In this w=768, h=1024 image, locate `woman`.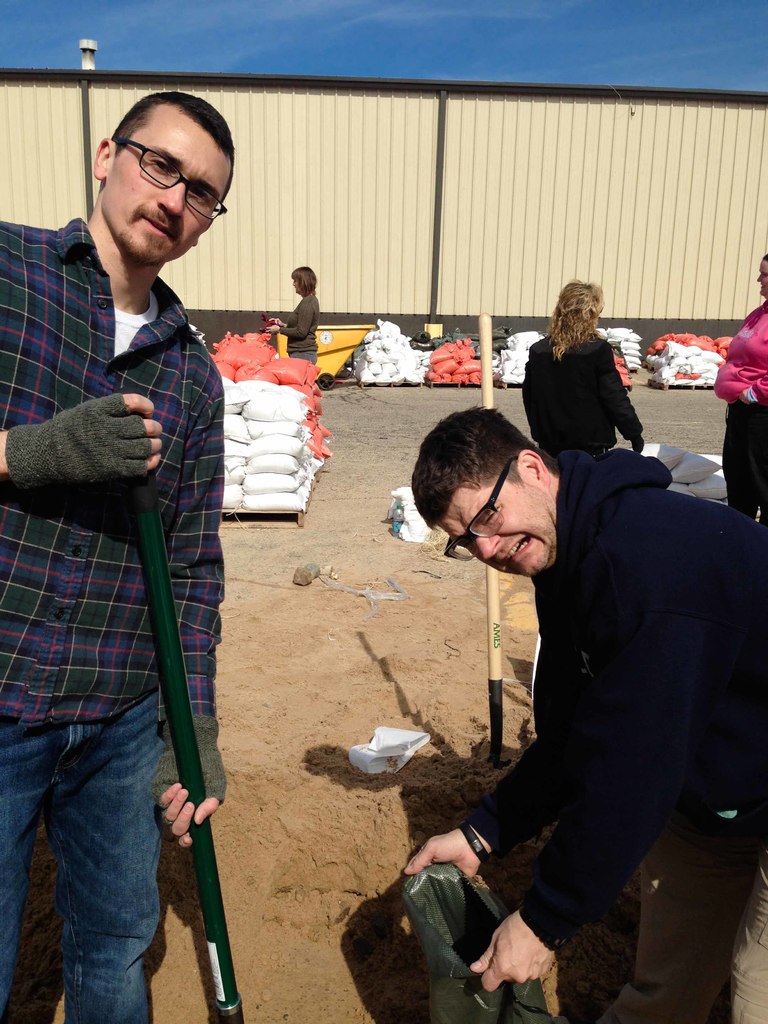
Bounding box: 262, 265, 321, 371.
